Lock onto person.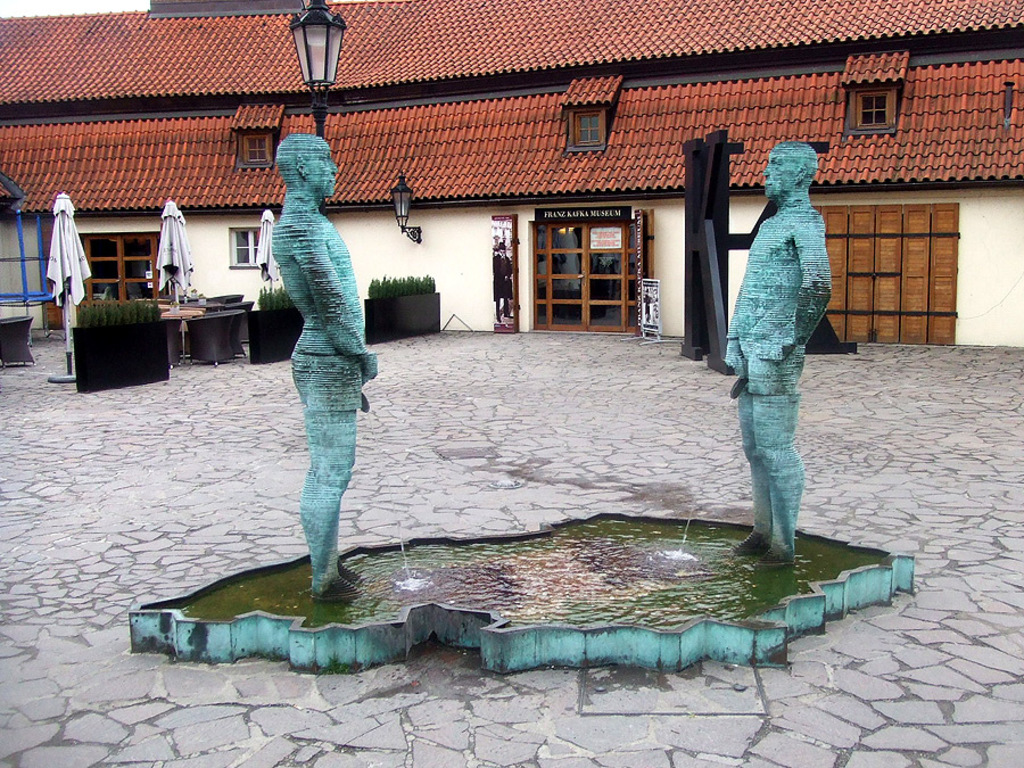
Locked: (278, 132, 373, 605).
